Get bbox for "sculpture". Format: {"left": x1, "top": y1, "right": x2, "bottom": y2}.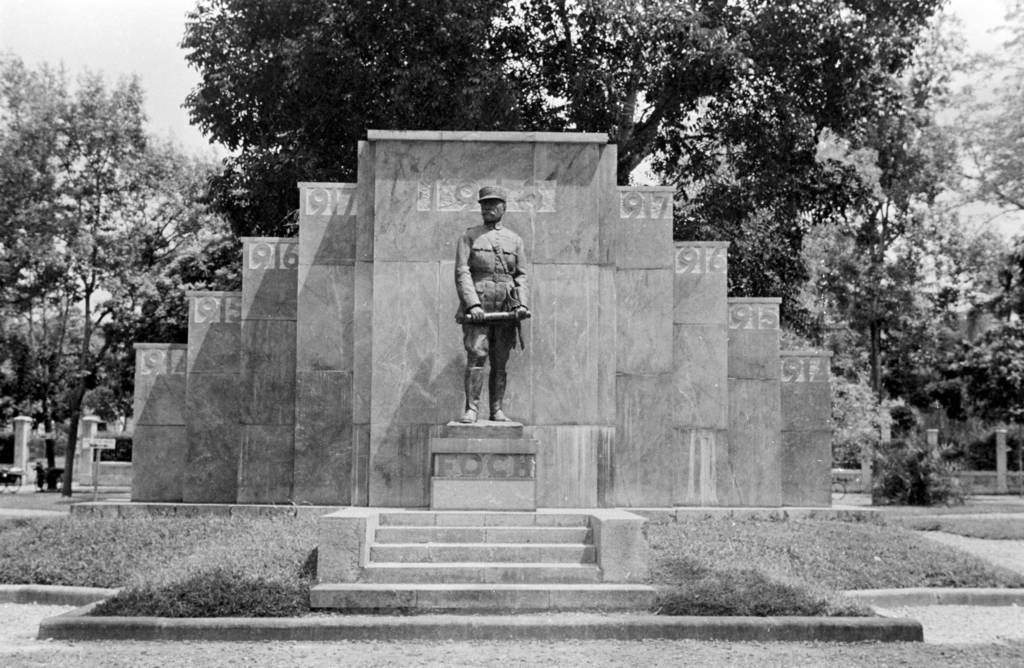
{"left": 453, "top": 184, "right": 537, "bottom": 425}.
